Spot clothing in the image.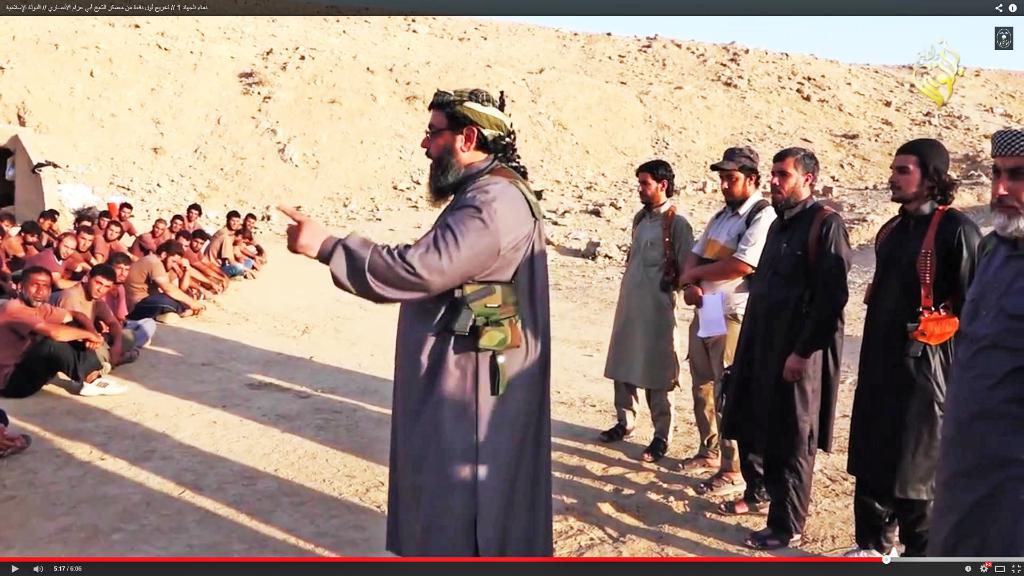
clothing found at detection(61, 282, 132, 355).
